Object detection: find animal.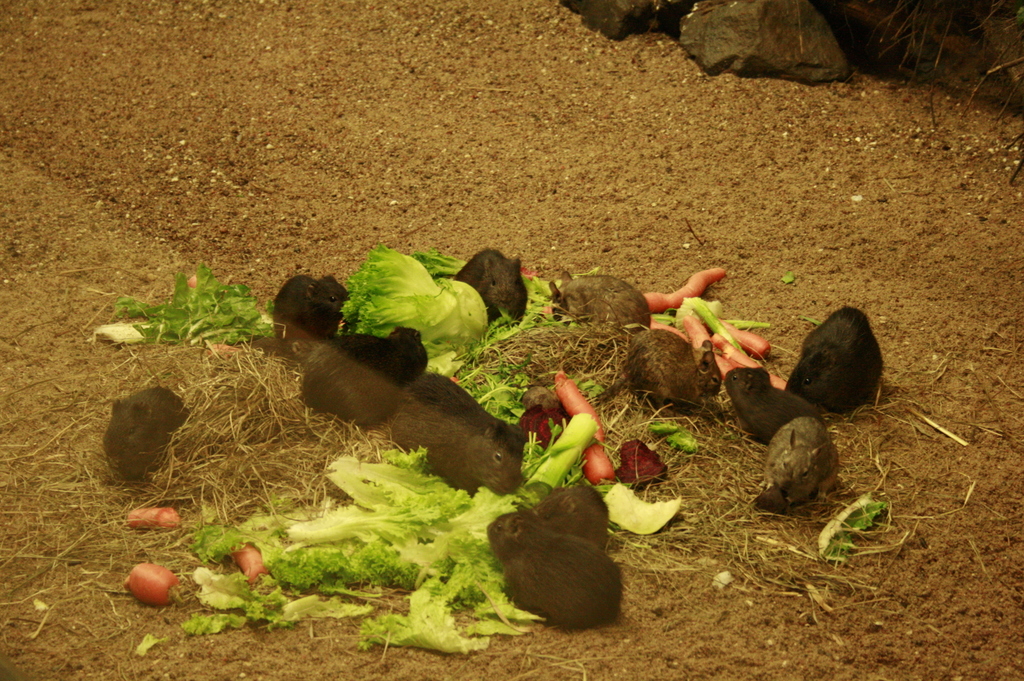
Rect(390, 371, 527, 495).
